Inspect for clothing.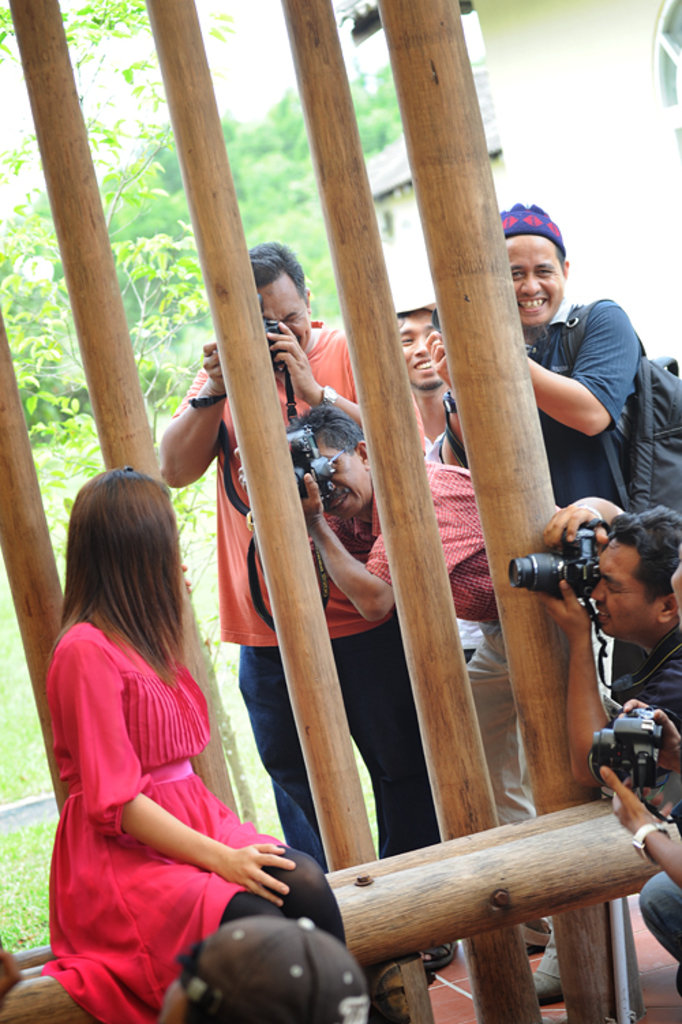
Inspection: region(642, 873, 681, 989).
